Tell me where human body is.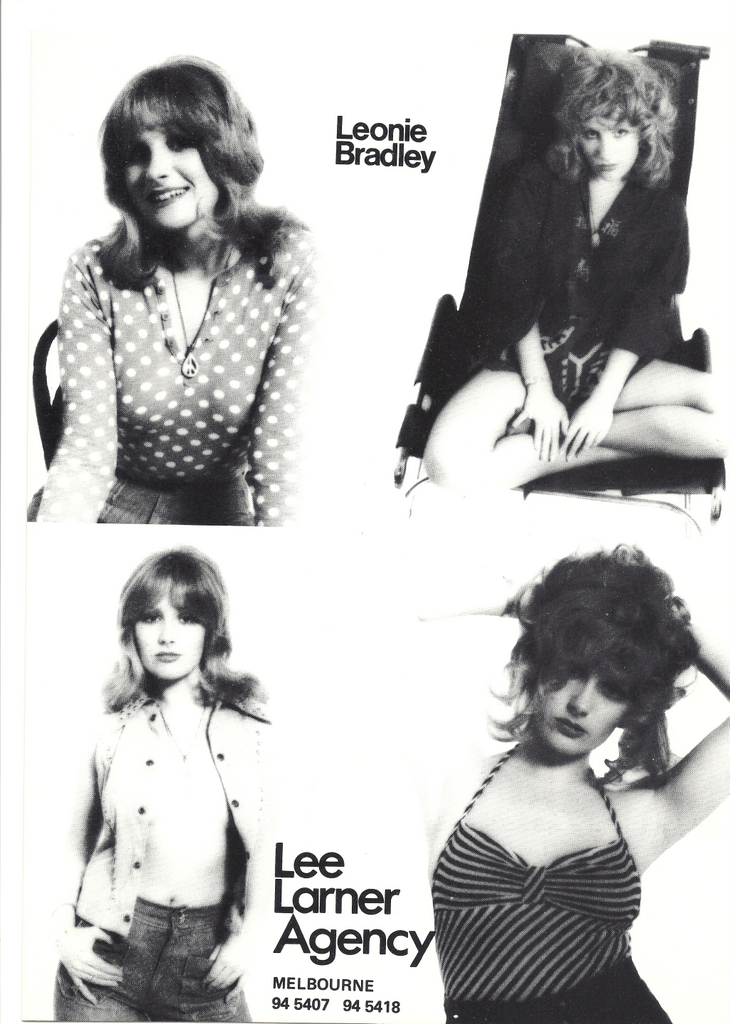
human body is at select_region(425, 178, 729, 481).
